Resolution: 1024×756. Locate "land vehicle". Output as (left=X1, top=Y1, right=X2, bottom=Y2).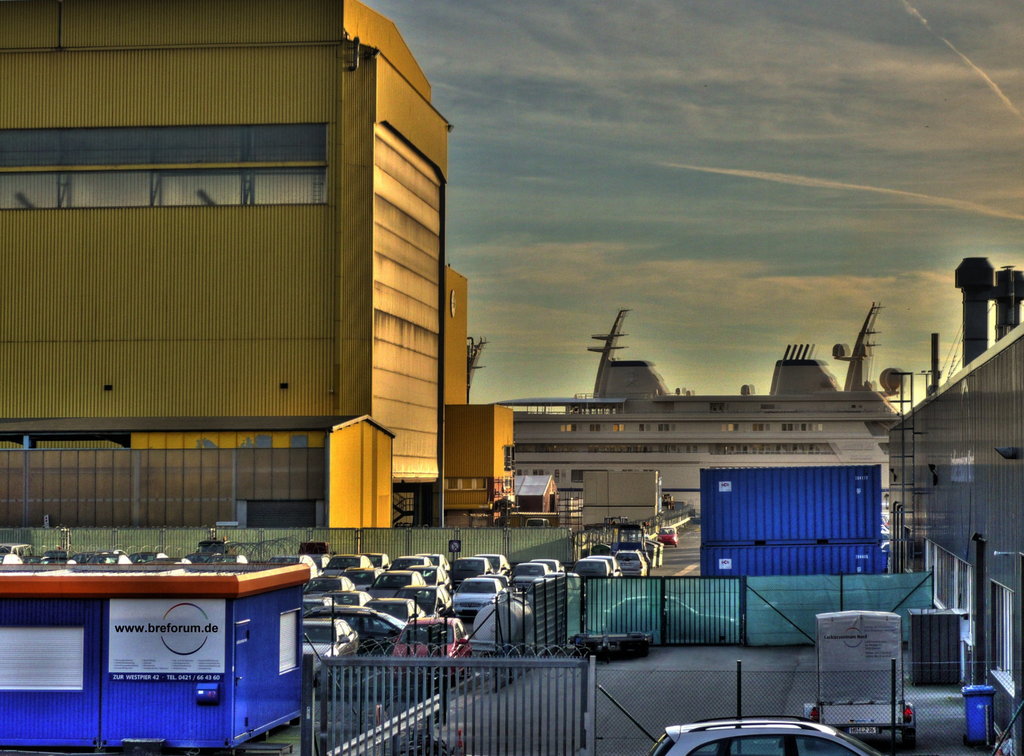
(left=370, top=595, right=426, bottom=626).
